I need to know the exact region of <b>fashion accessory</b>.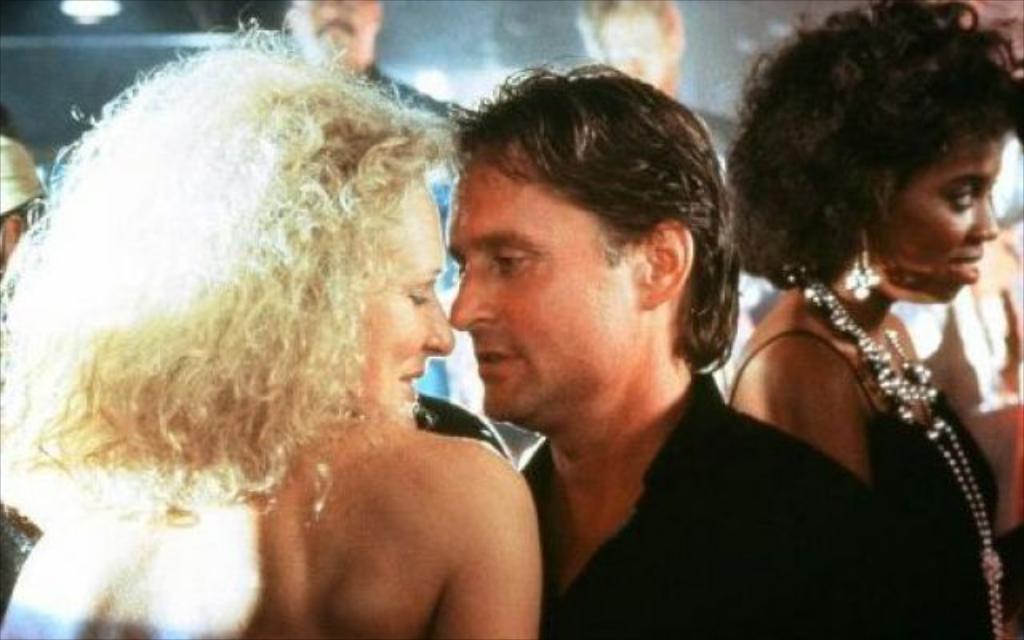
Region: (left=840, top=245, right=893, bottom=304).
